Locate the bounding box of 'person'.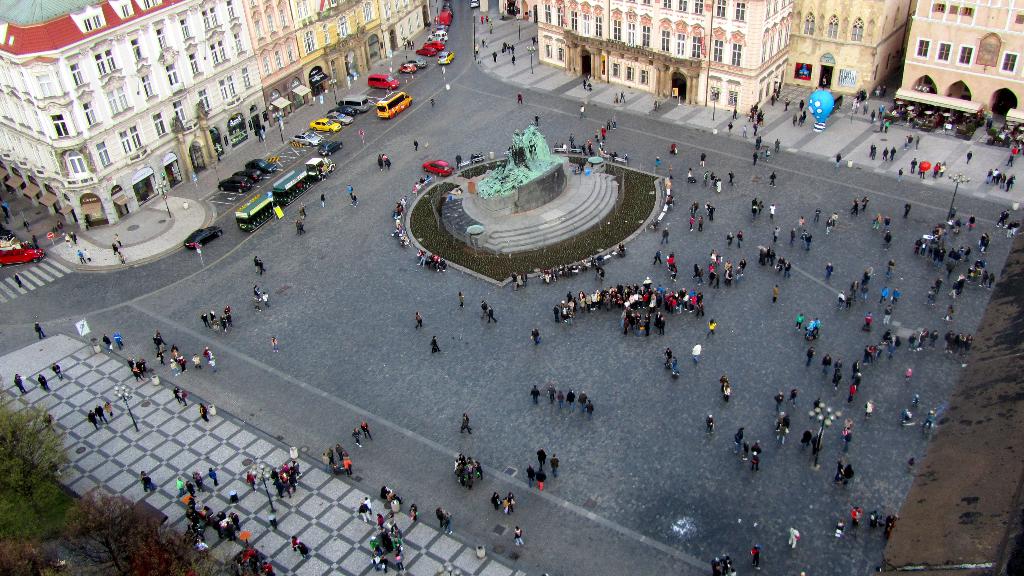
Bounding box: 696/264/703/281.
